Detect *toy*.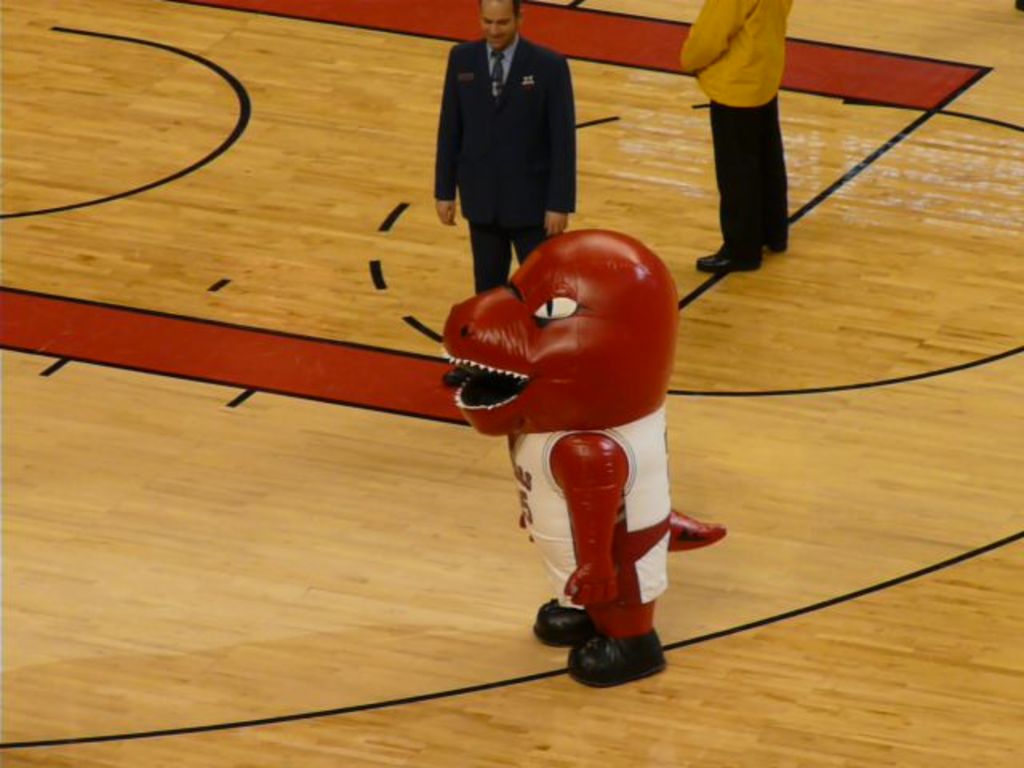
Detected at detection(406, 224, 728, 691).
